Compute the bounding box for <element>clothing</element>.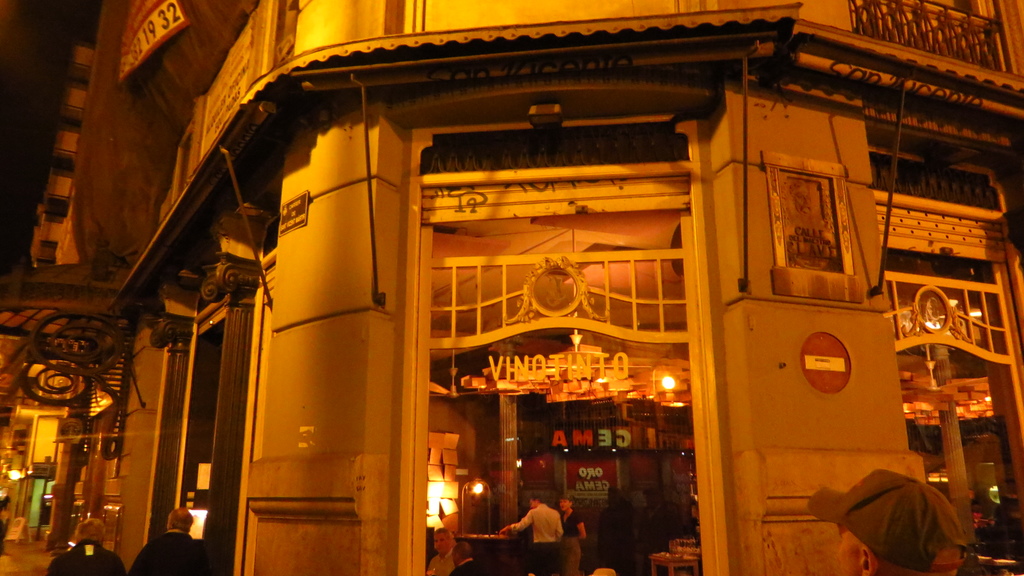
[561, 512, 582, 575].
